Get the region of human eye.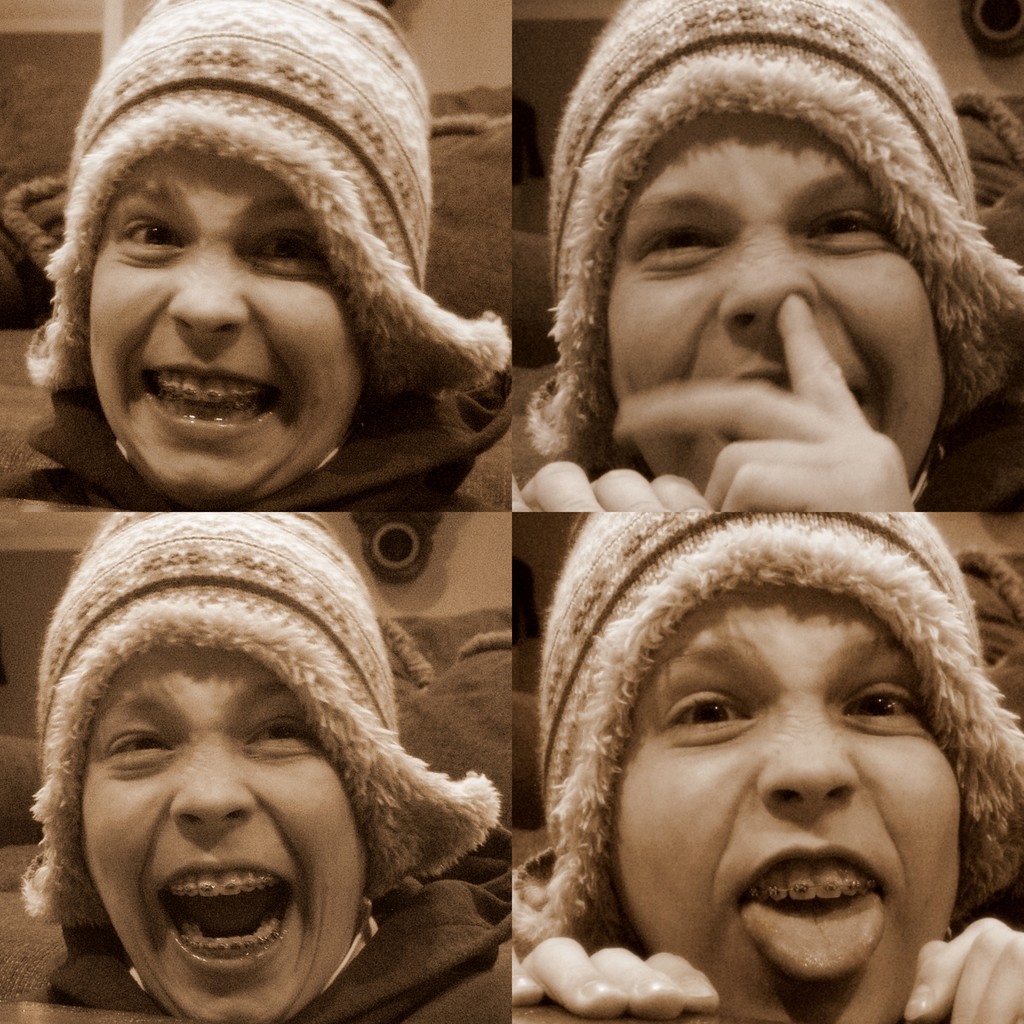
bbox=[104, 731, 176, 769].
